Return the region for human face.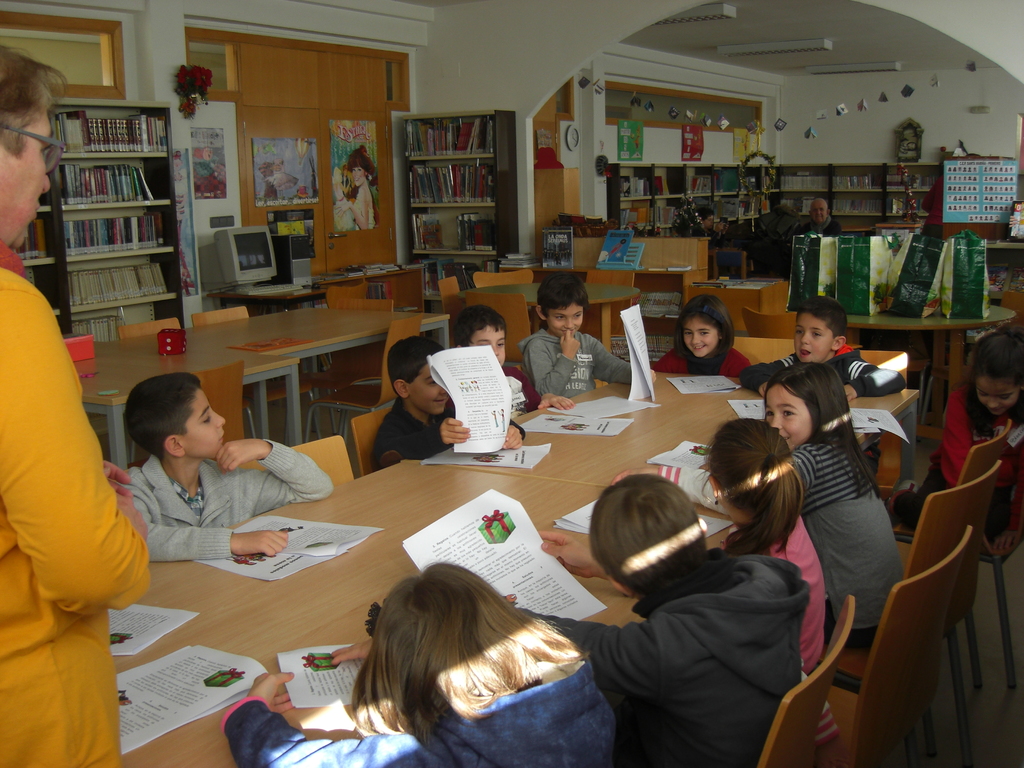
detection(546, 296, 586, 335).
